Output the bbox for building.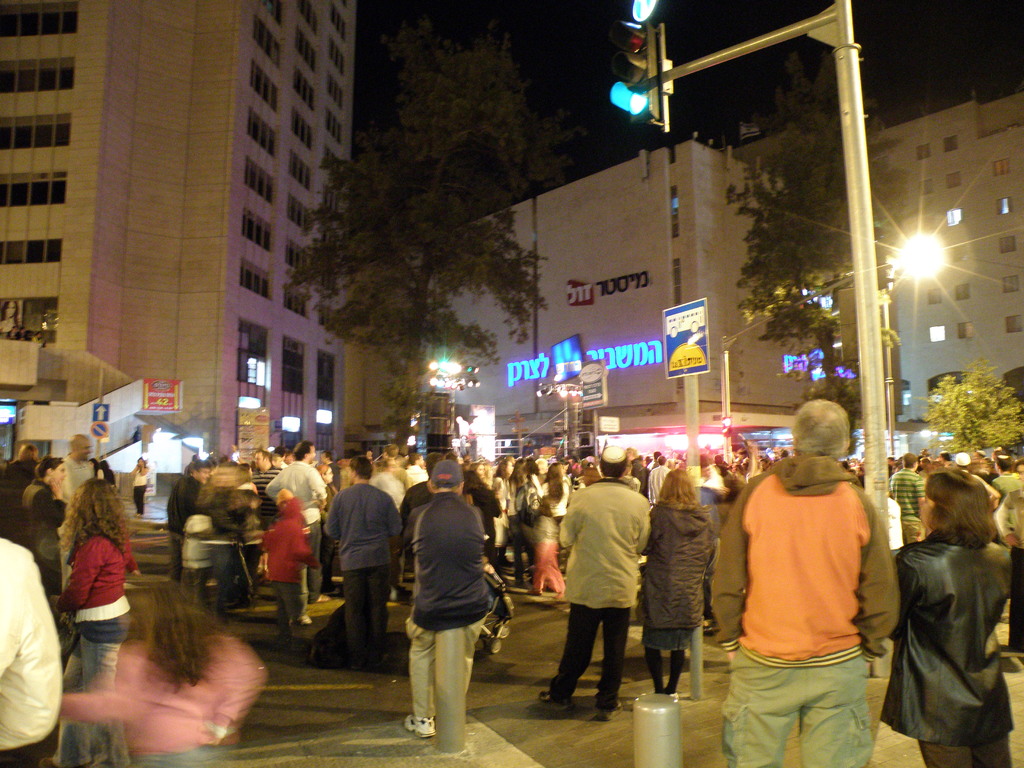
871/93/1023/455.
